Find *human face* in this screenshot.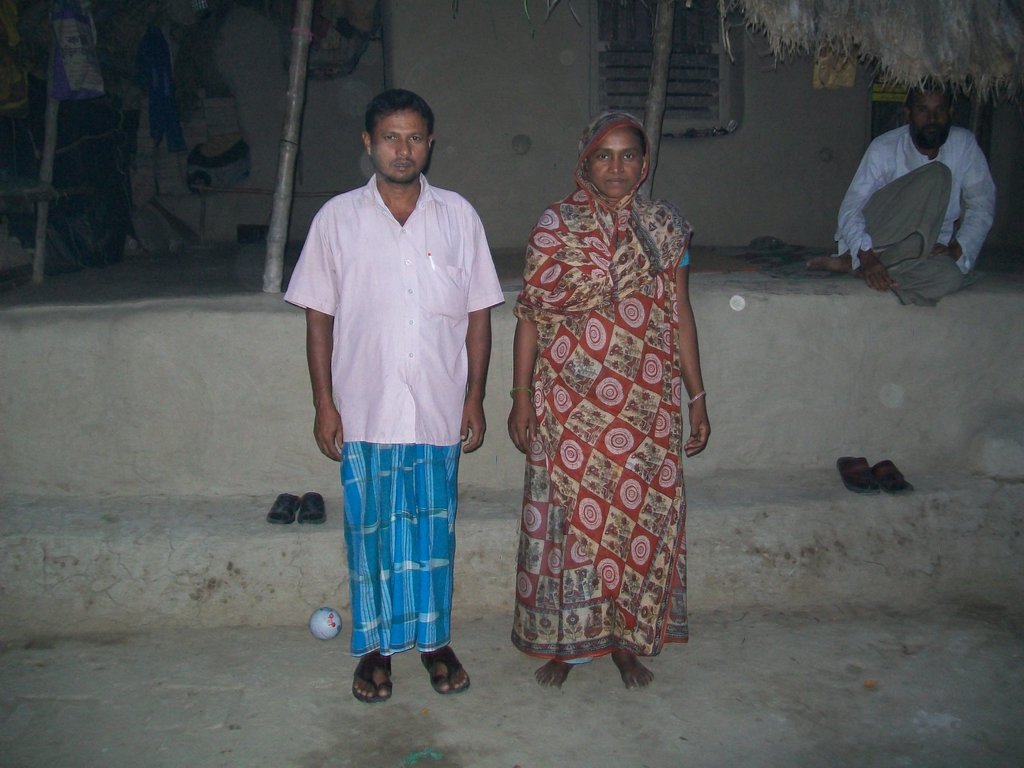
The bounding box for *human face* is 913 83 952 145.
